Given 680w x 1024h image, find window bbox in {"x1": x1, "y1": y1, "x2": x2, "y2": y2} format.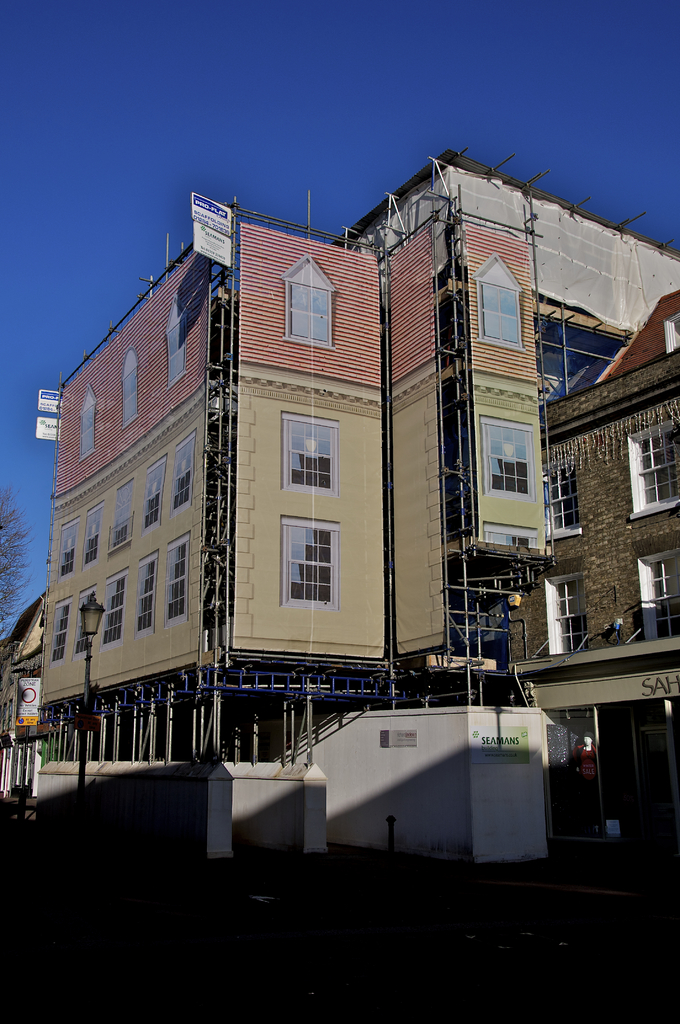
{"x1": 548, "y1": 567, "x2": 583, "y2": 653}.
